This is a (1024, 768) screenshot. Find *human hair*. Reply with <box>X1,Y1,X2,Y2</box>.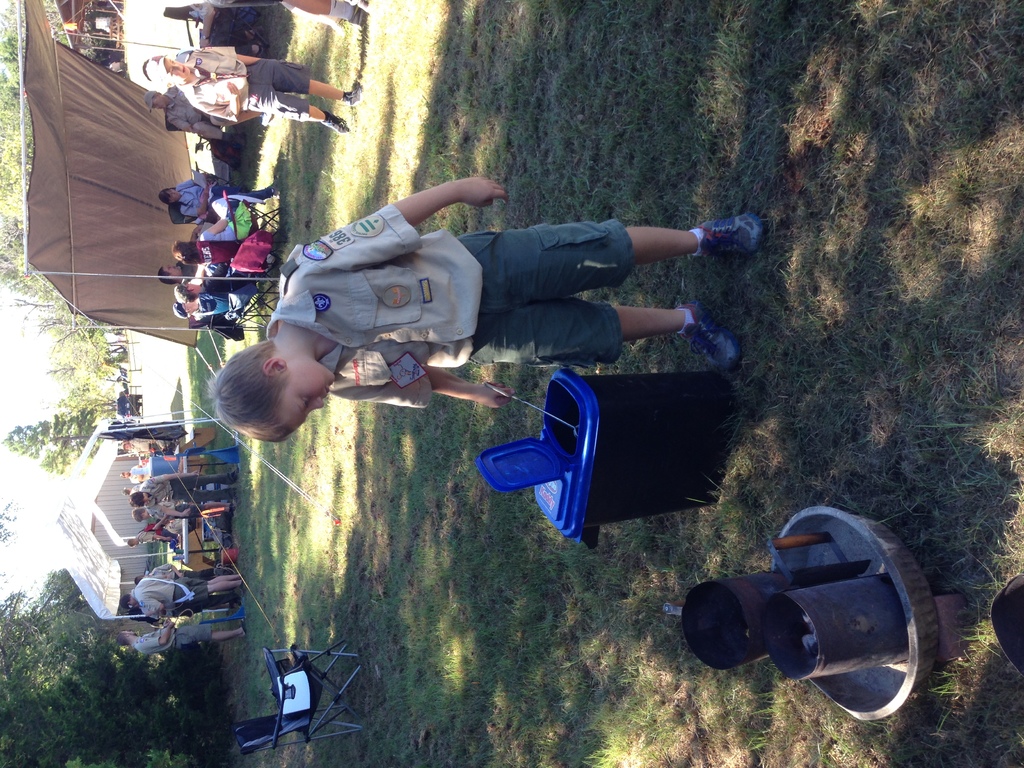
<box>171,241,202,263</box>.
